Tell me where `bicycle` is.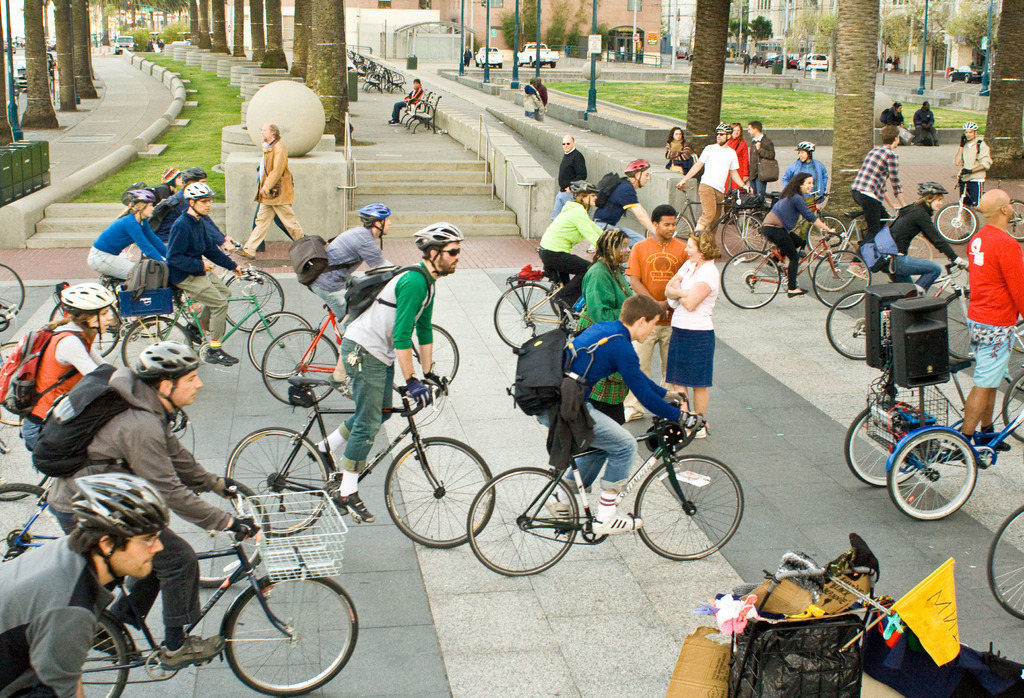
`bicycle` is at <bbox>0, 449, 264, 562</bbox>.
